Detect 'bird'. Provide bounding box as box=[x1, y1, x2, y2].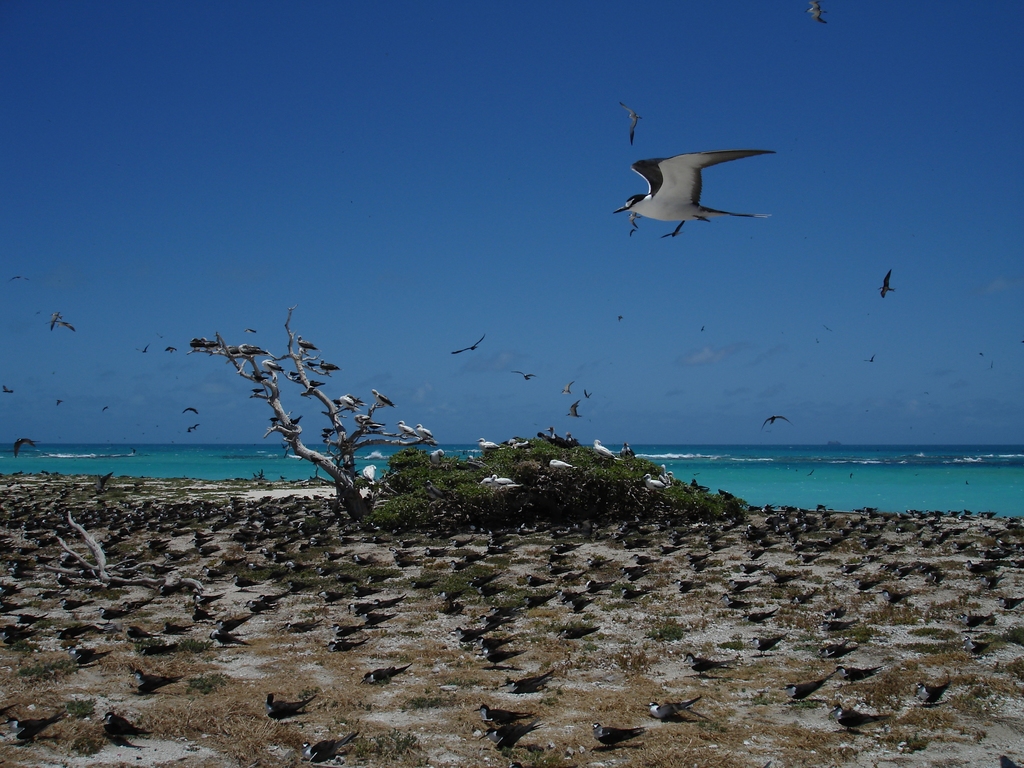
box=[550, 545, 567, 552].
